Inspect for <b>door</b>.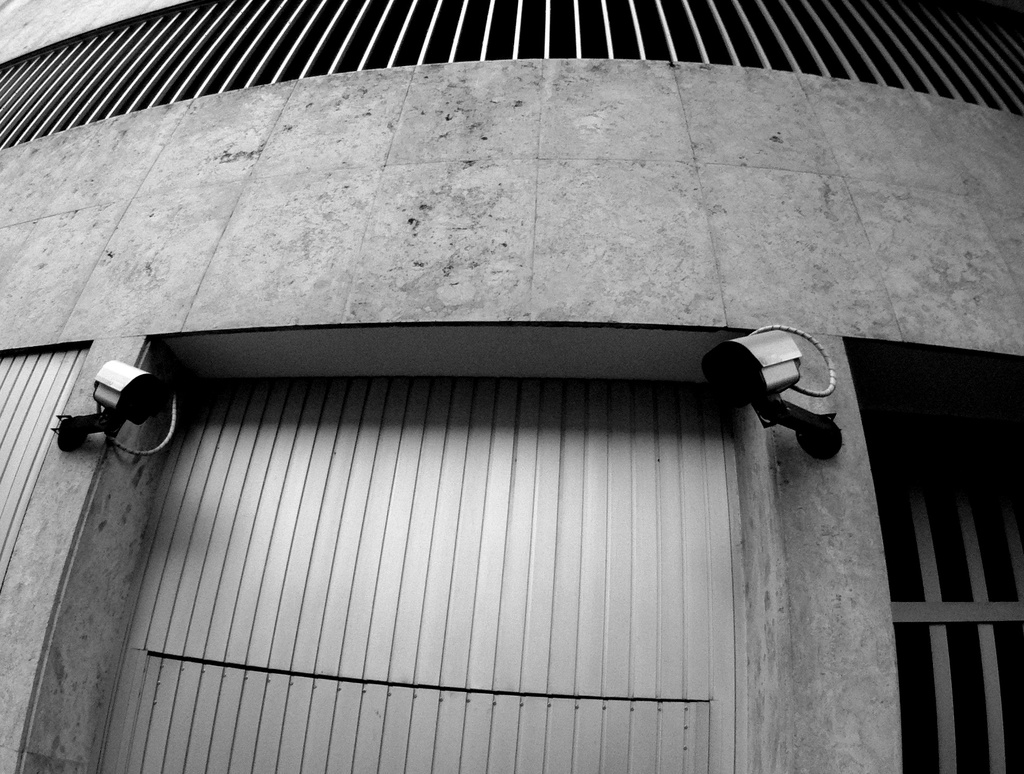
Inspection: crop(92, 331, 810, 680).
